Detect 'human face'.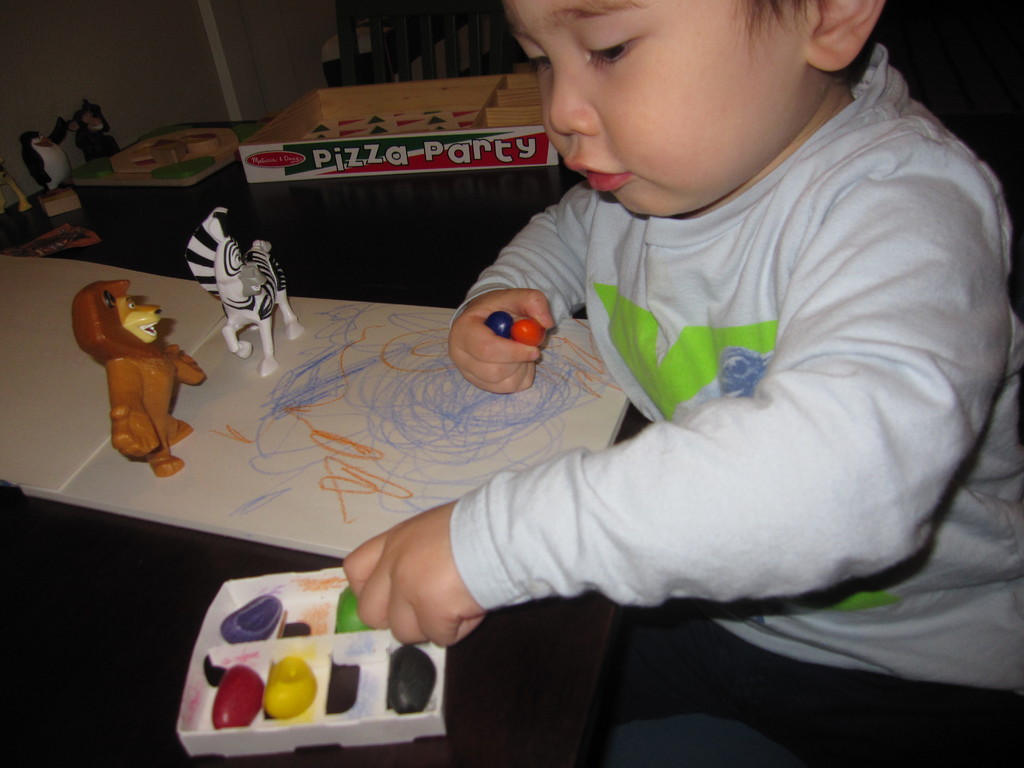
Detected at l=505, t=0, r=817, b=217.
